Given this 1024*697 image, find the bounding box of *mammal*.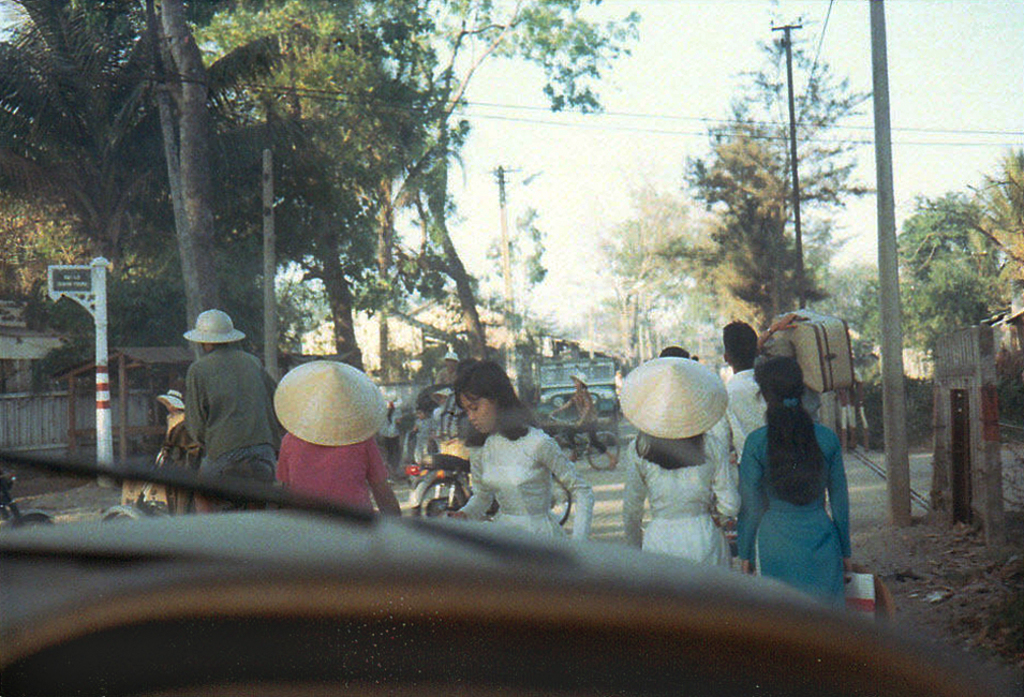
[left=747, top=366, right=872, bottom=604].
